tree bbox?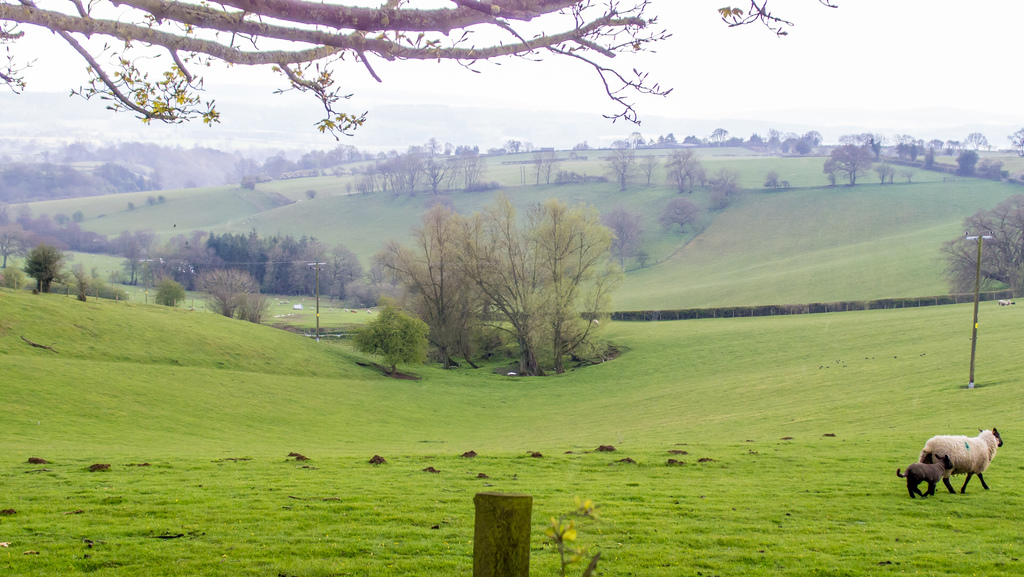
894, 142, 922, 165
